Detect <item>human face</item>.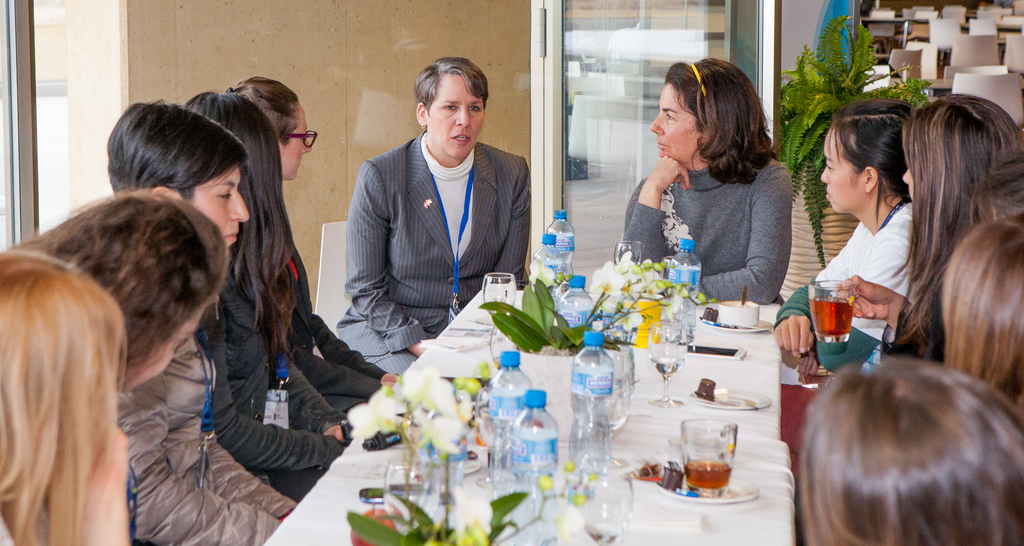
Detected at [272, 102, 310, 179].
